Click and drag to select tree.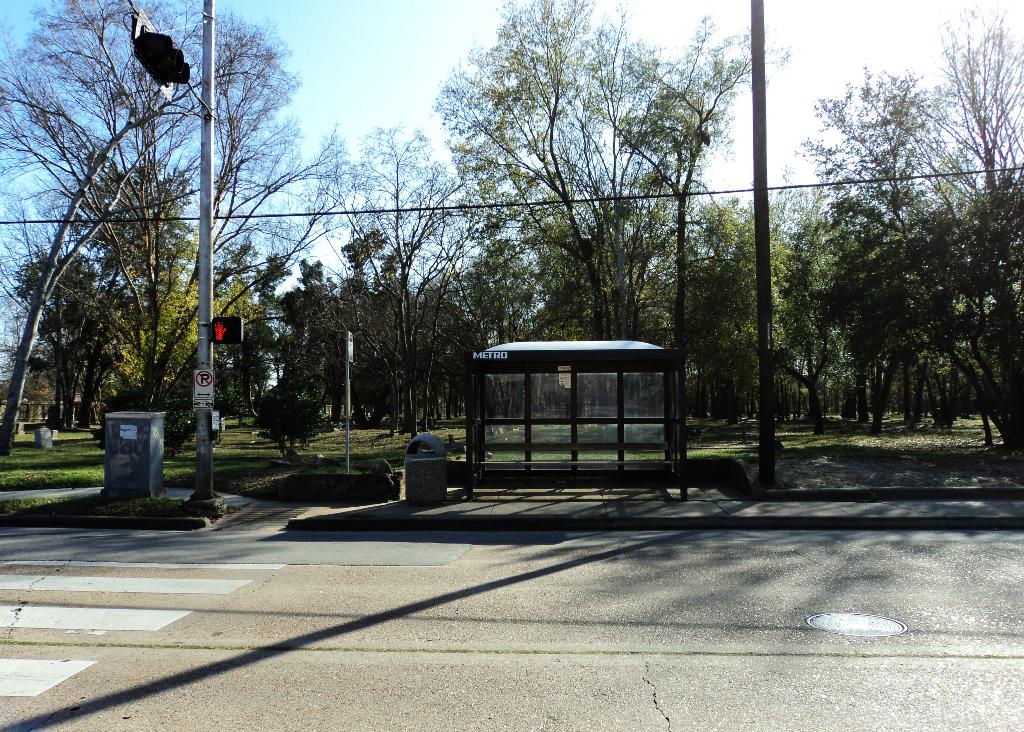
Selection: x1=302, y1=123, x2=499, y2=441.
